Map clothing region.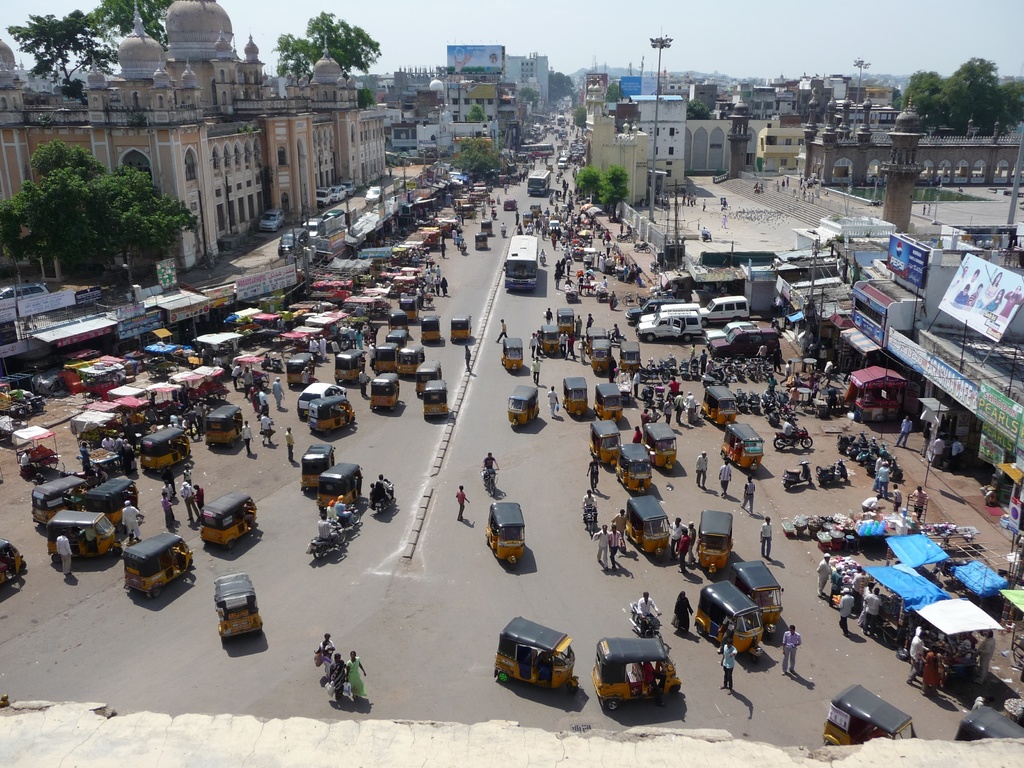
Mapped to <box>524,337,539,353</box>.
